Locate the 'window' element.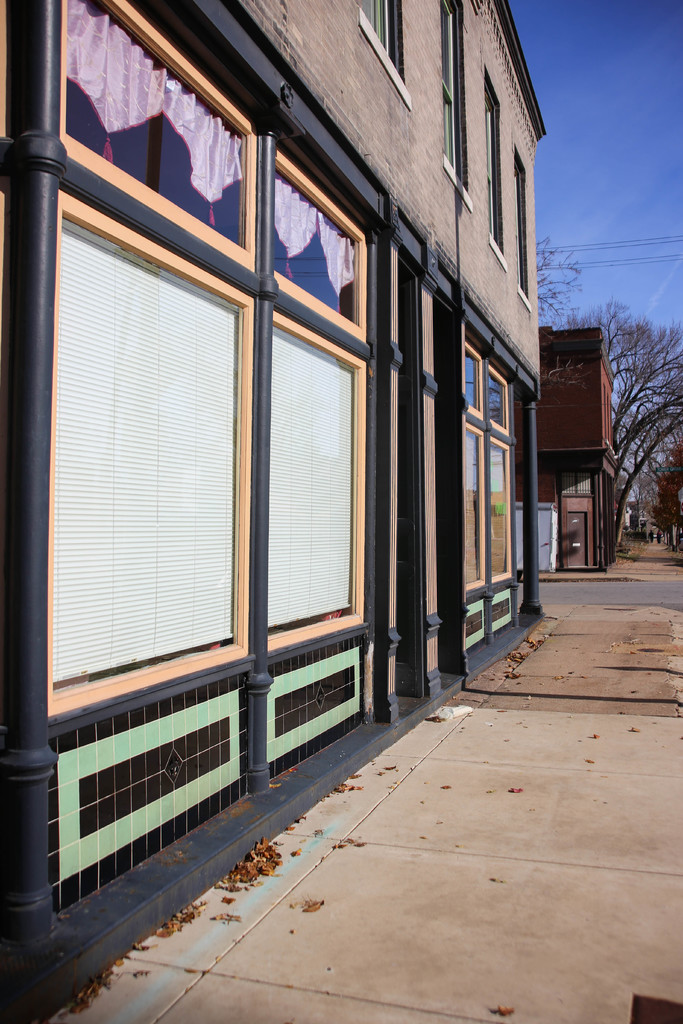
Element bbox: <bbox>268, 151, 364, 646</bbox>.
